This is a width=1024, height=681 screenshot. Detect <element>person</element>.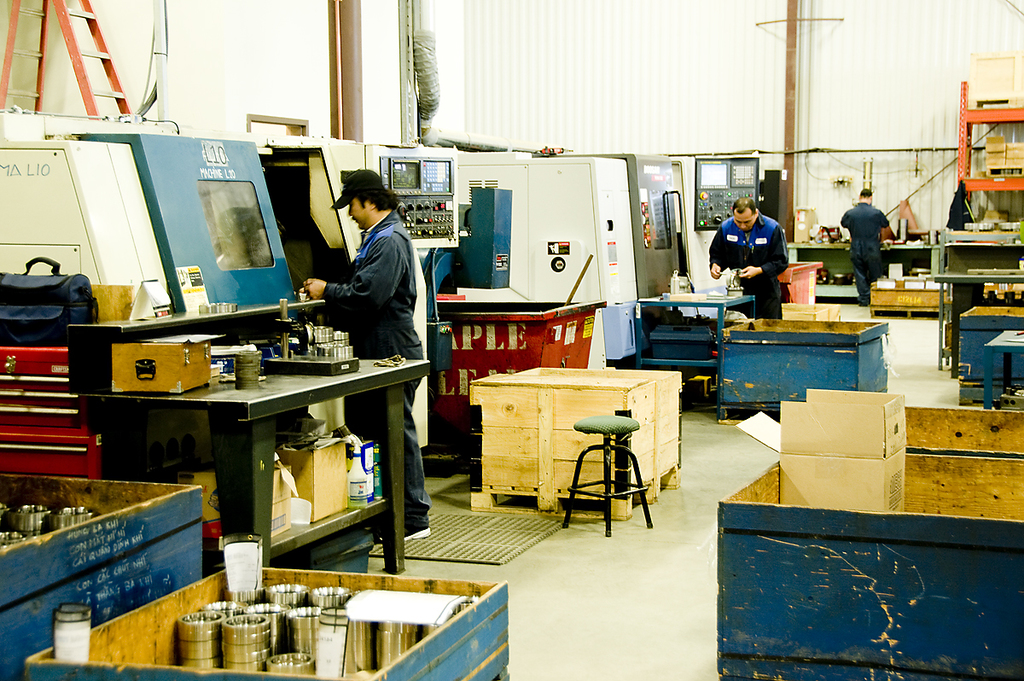
crop(724, 189, 798, 315).
